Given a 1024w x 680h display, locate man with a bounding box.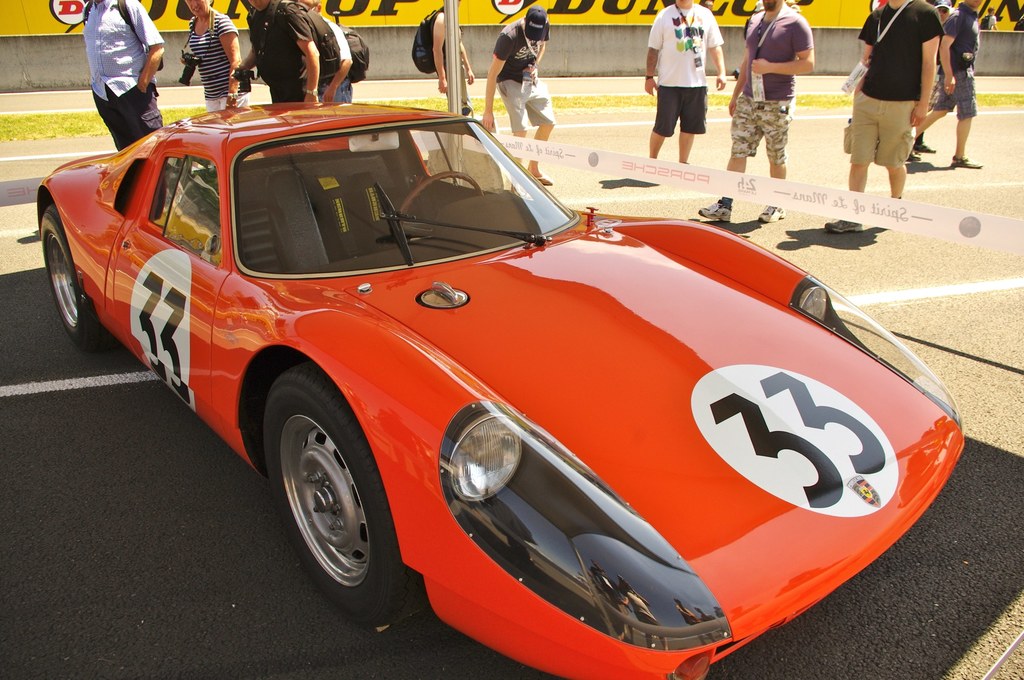
Located: <region>477, 6, 555, 185</region>.
